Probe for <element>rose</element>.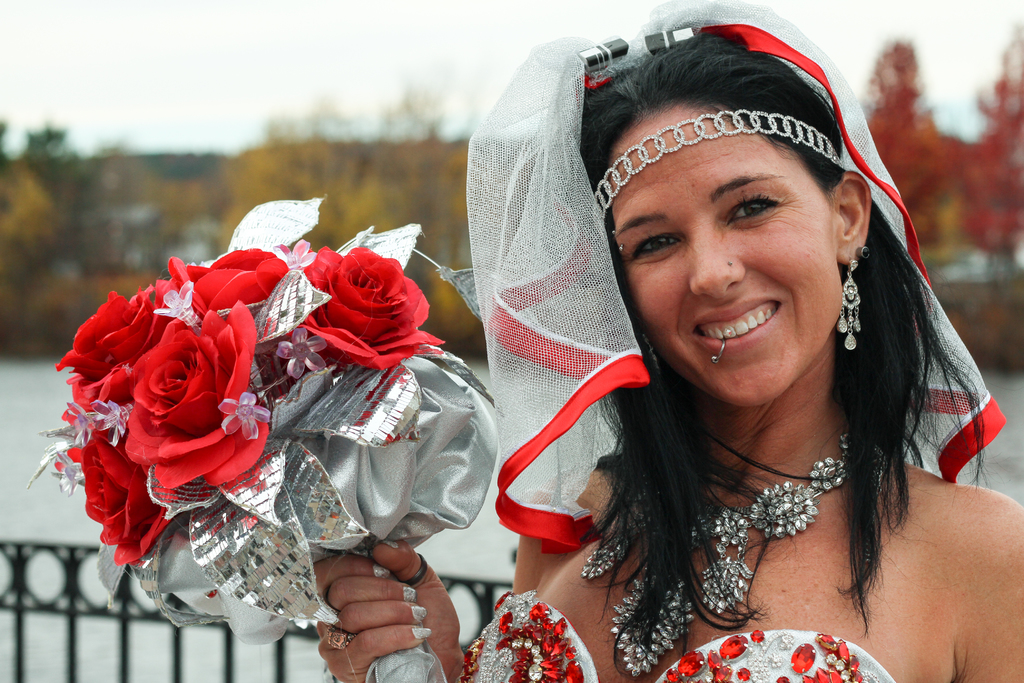
Probe result: <region>120, 298, 266, 488</region>.
